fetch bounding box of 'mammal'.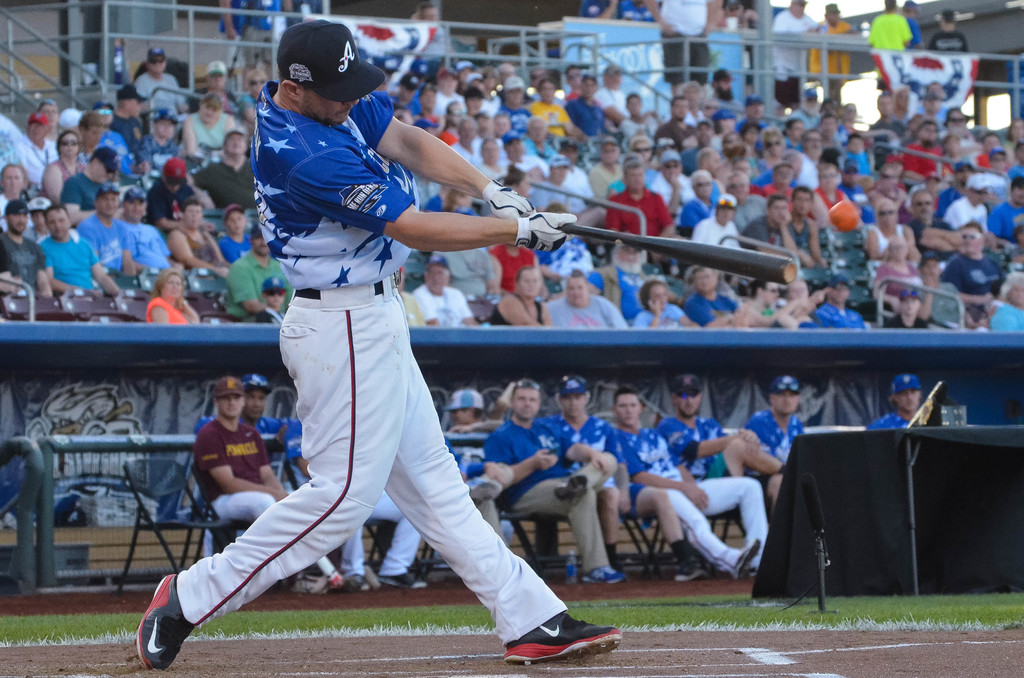
Bbox: [left=614, top=394, right=769, bottom=581].
